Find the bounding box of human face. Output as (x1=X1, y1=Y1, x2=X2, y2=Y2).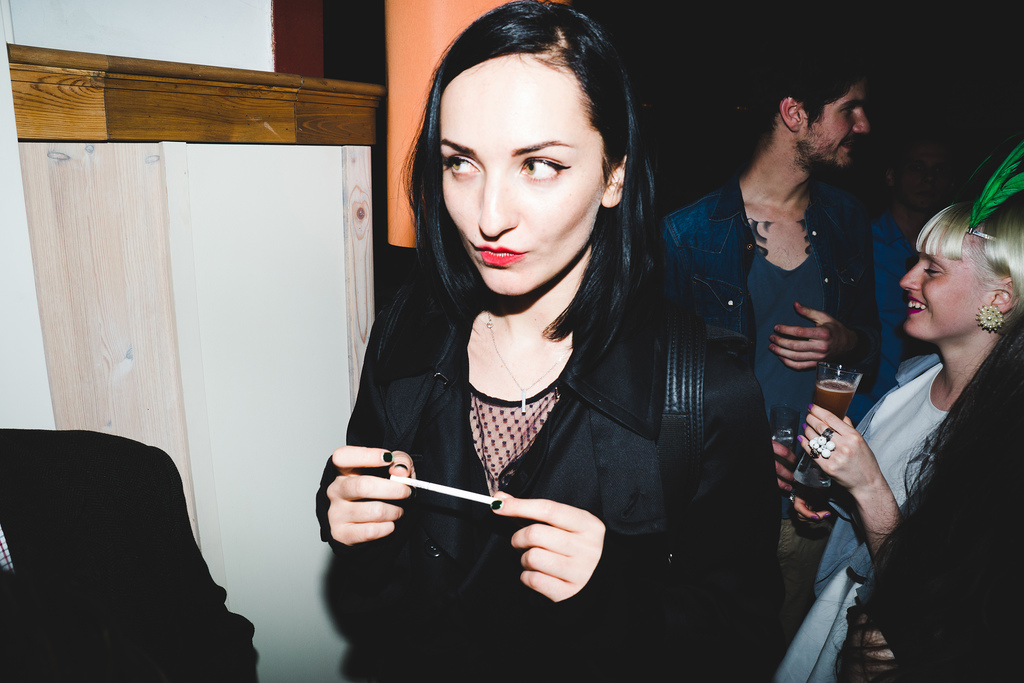
(x1=804, y1=79, x2=871, y2=172).
